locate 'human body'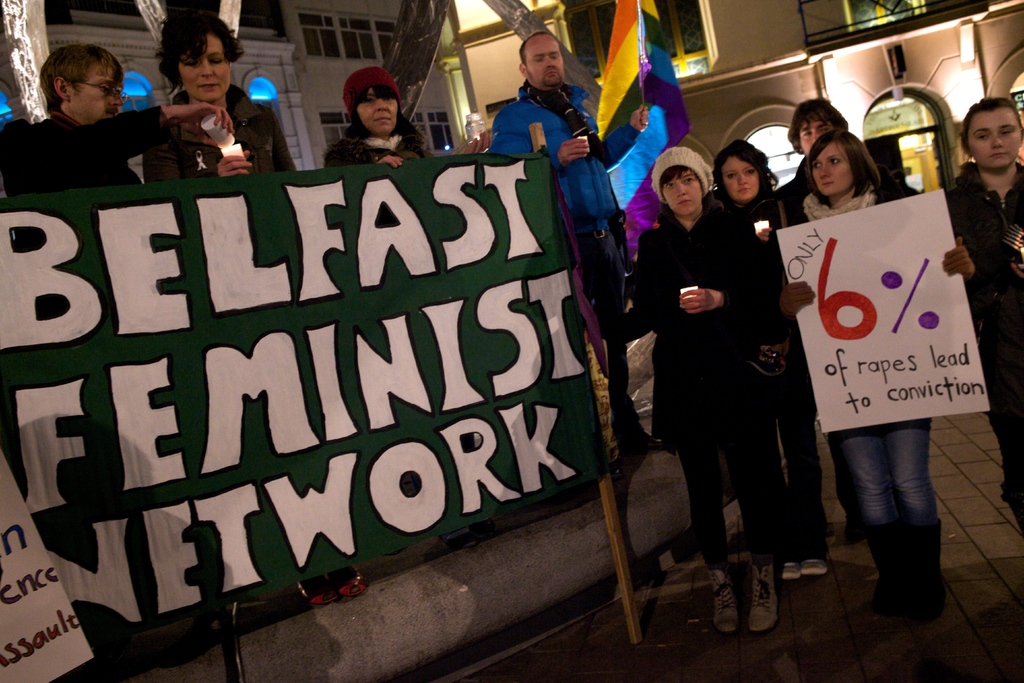
<region>142, 3, 294, 180</region>
